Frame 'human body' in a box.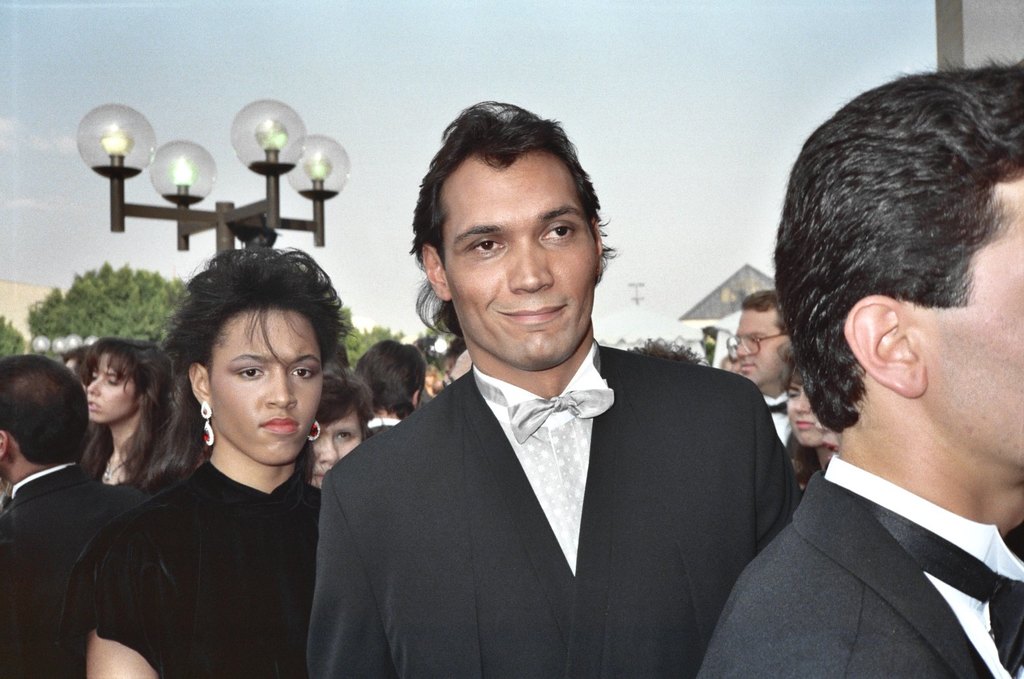
0/469/162/678.
